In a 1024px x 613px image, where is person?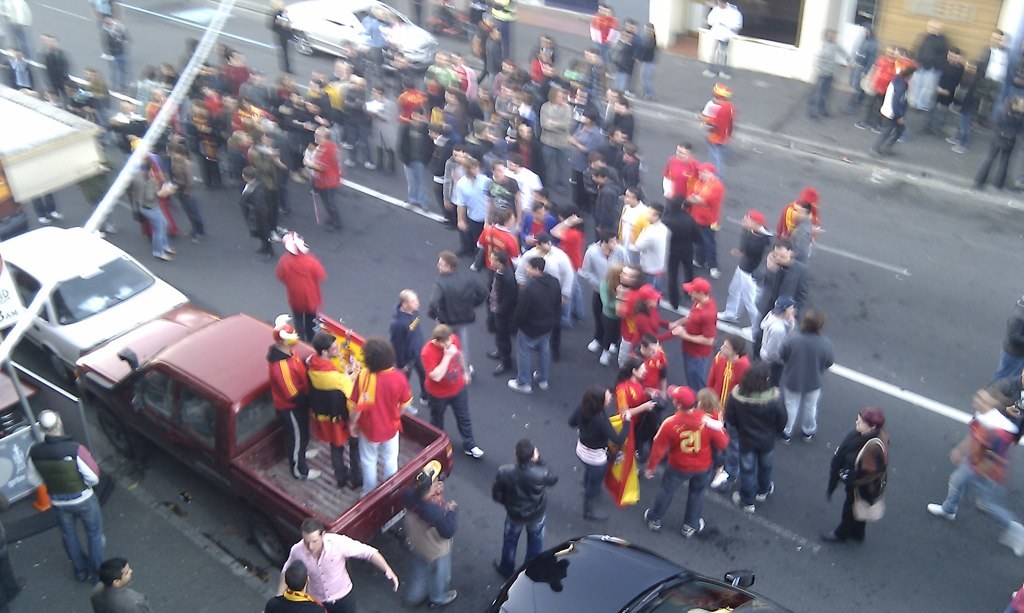
[x1=401, y1=477, x2=458, y2=602].
